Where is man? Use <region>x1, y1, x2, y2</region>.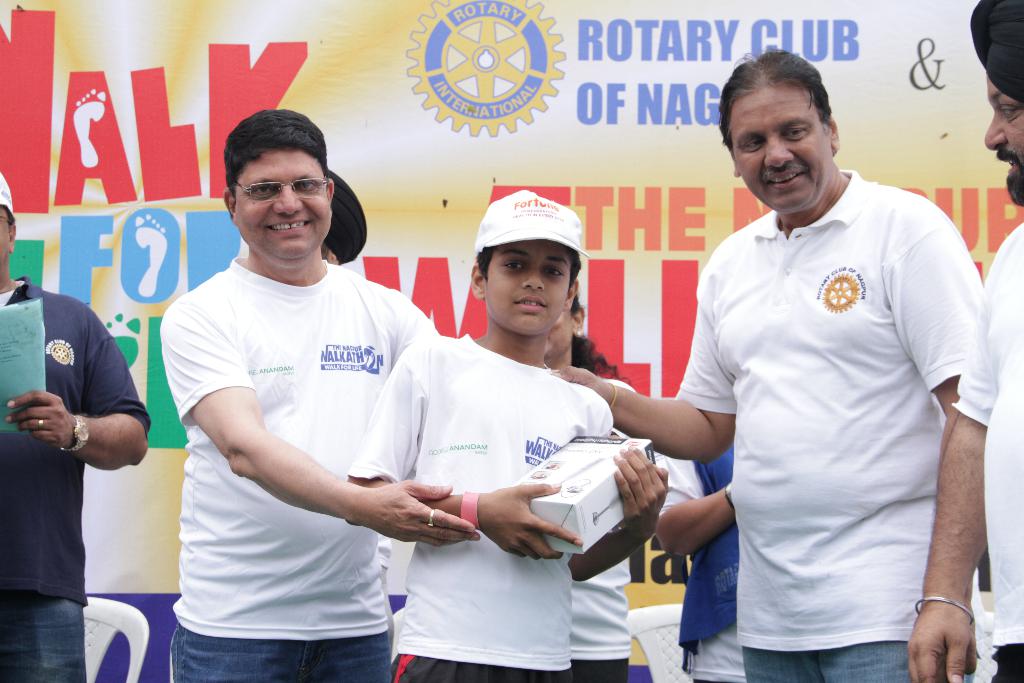
<region>159, 107, 481, 682</region>.
